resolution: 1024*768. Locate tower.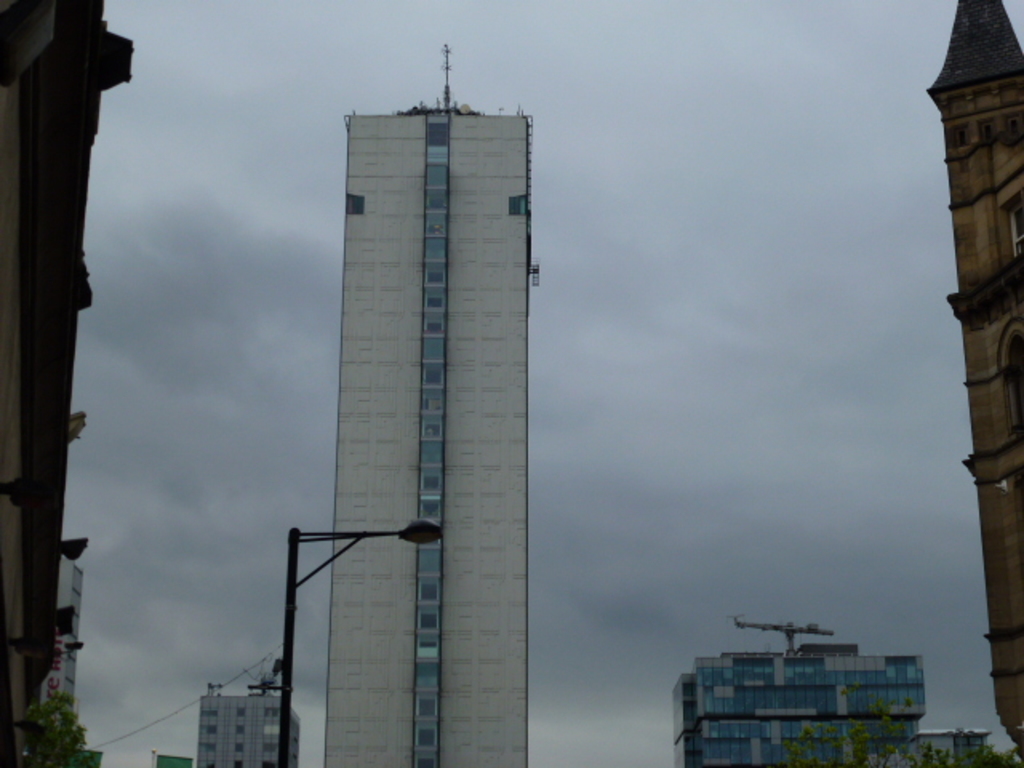
(197, 683, 294, 766).
